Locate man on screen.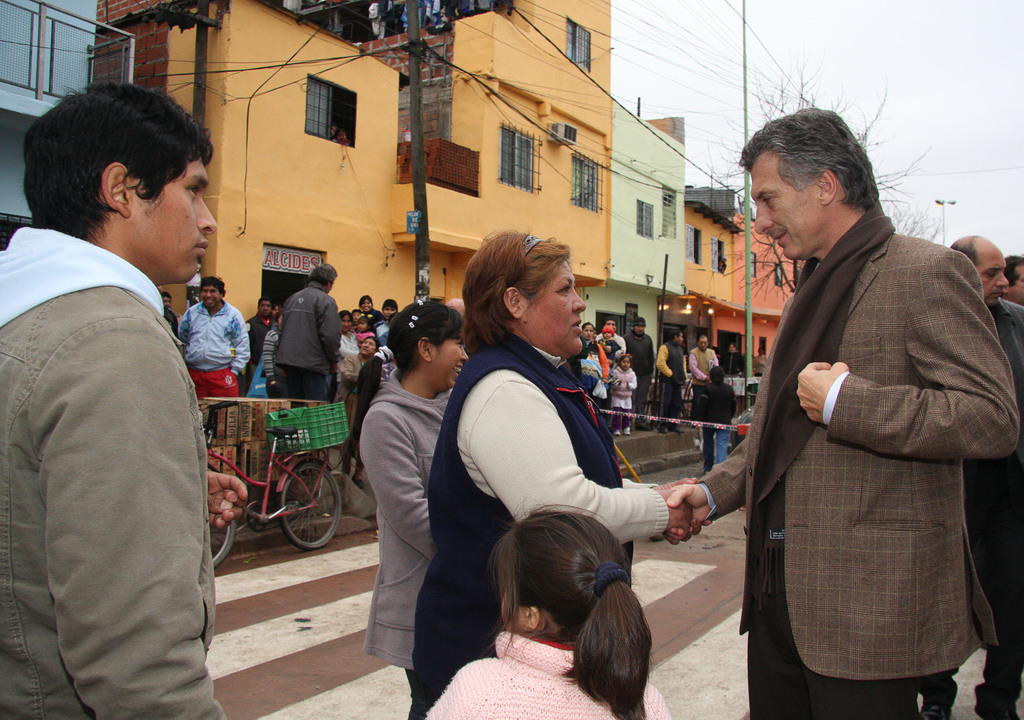
On screen at [left=0, top=77, right=221, bottom=719].
